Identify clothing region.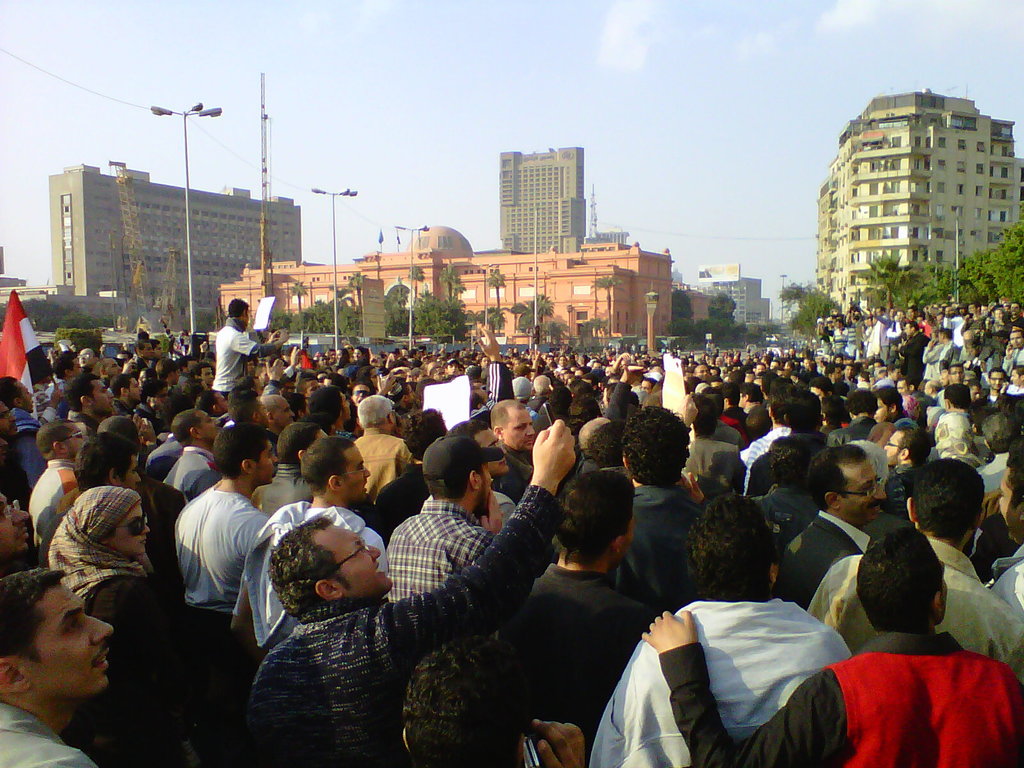
Region: <region>745, 435, 827, 491</region>.
